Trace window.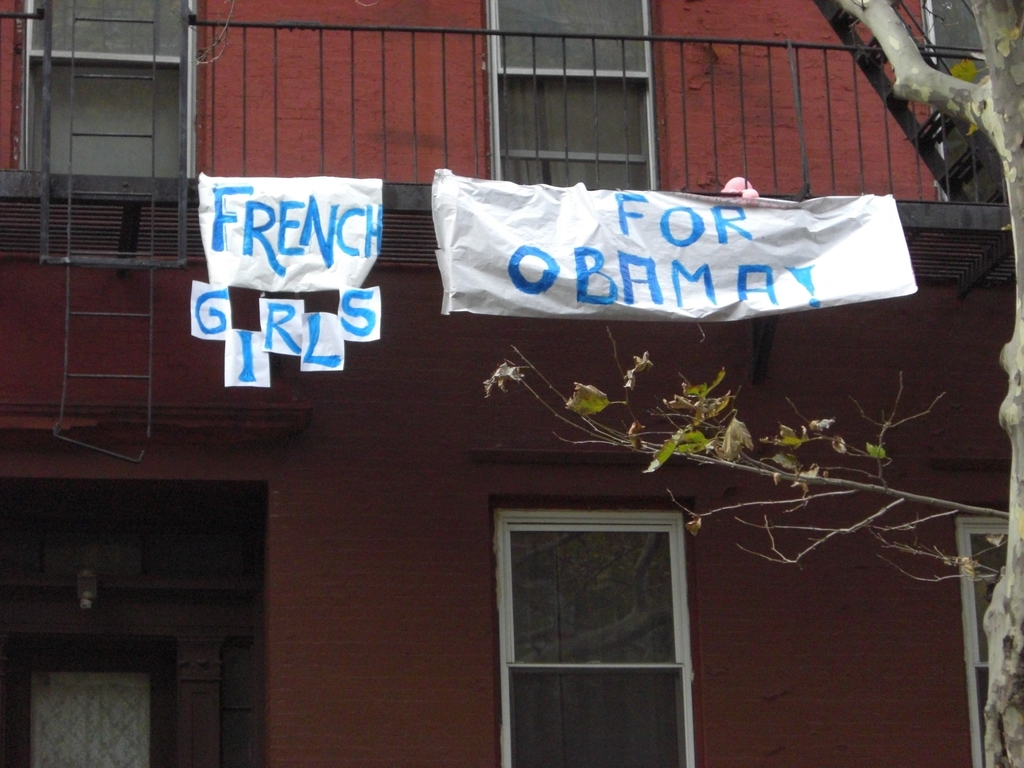
Traced to rect(955, 514, 1012, 767).
